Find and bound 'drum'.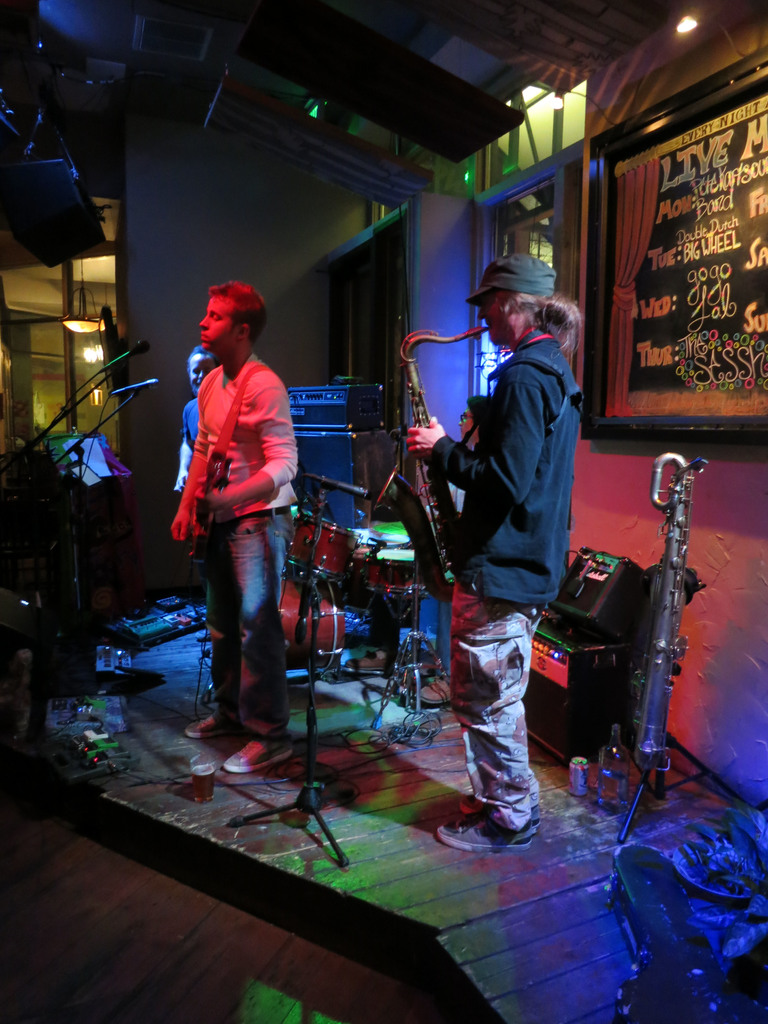
Bound: region(353, 525, 406, 566).
